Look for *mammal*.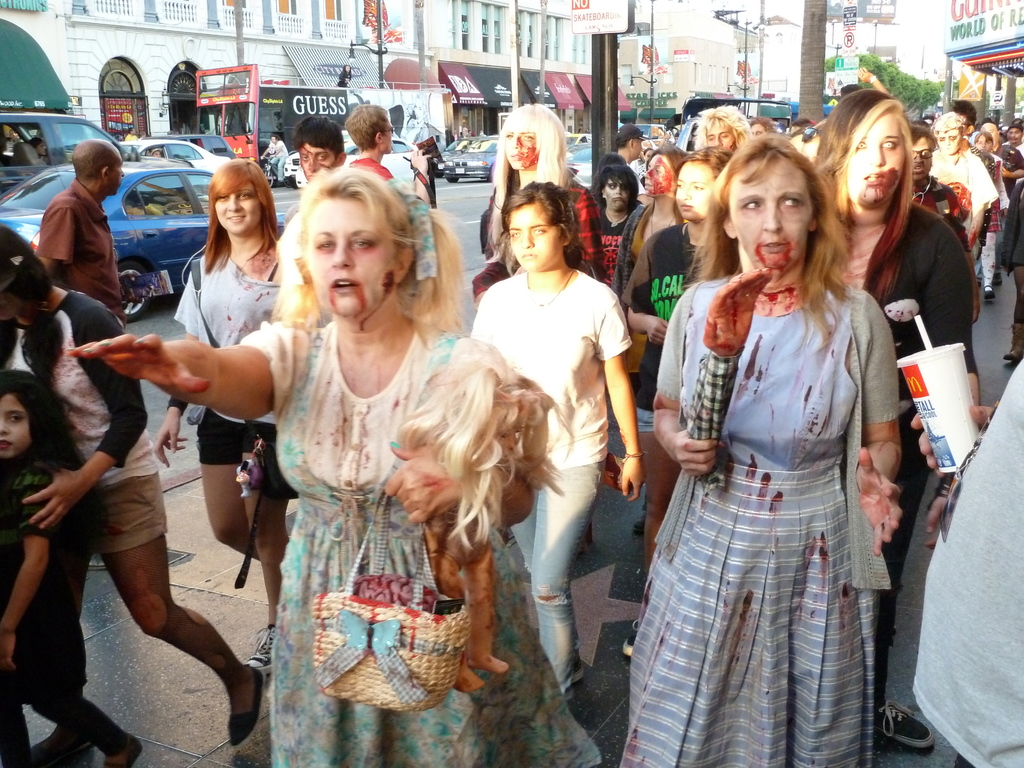
Found: 70, 171, 589, 764.
